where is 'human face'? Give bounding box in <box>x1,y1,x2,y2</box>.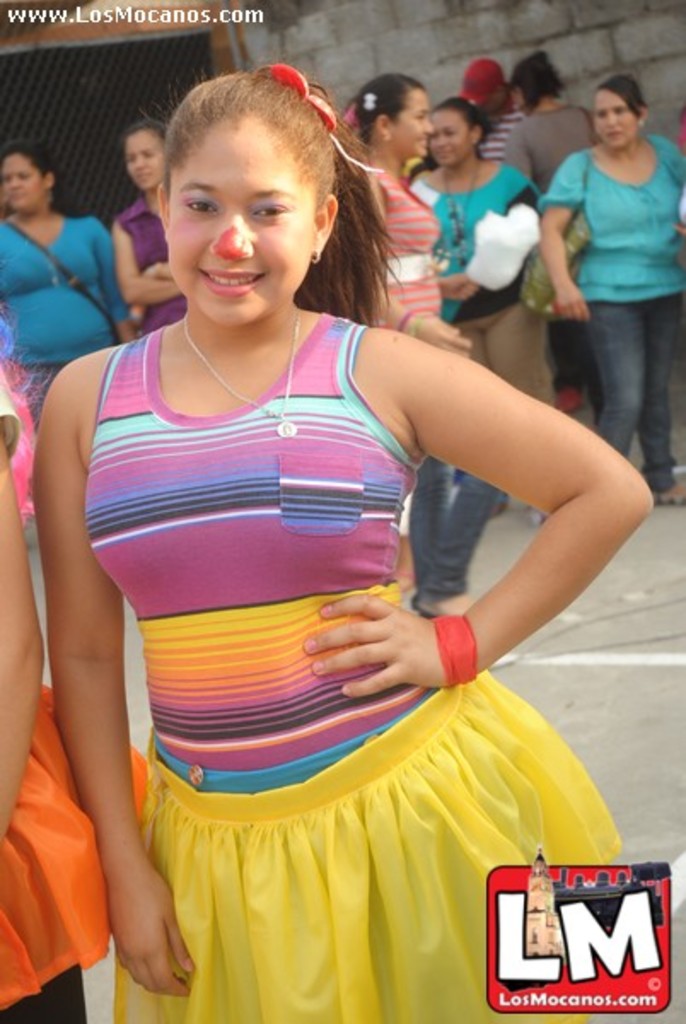
<box>599,89,633,152</box>.
